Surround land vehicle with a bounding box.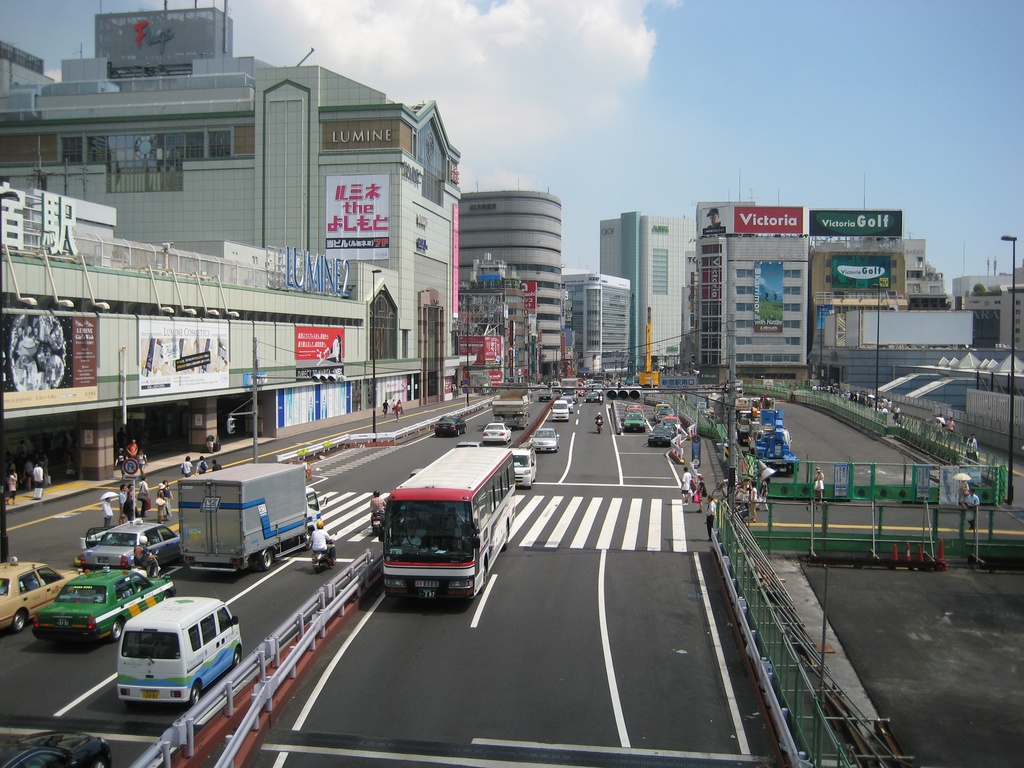
[311, 529, 340, 573].
